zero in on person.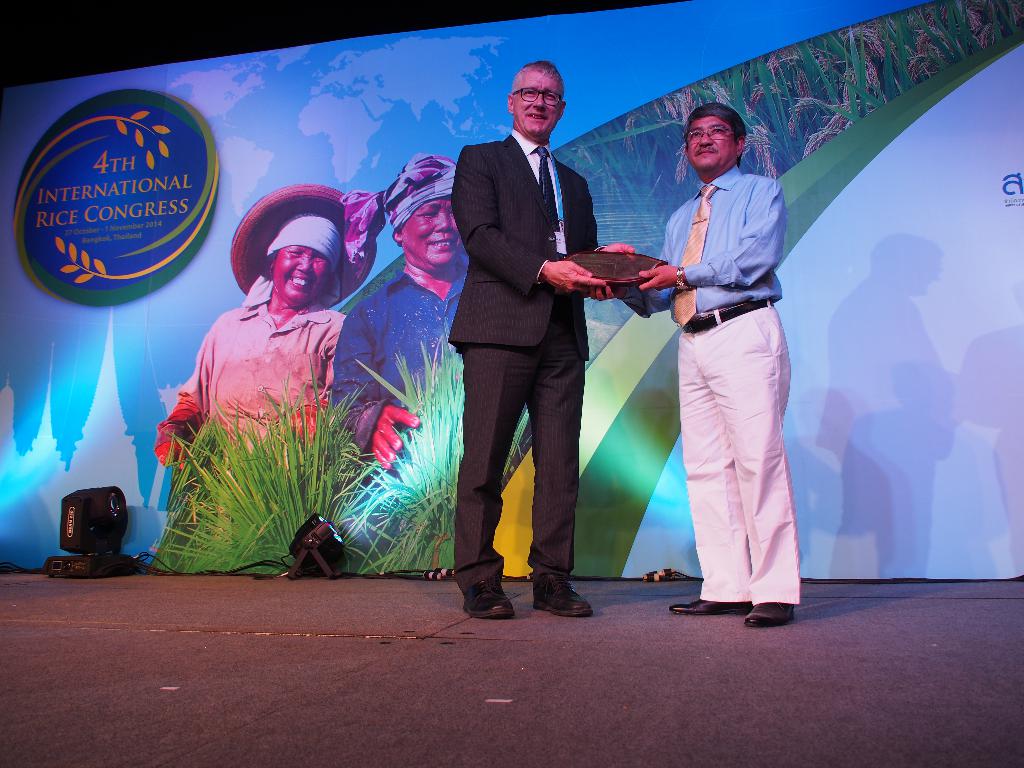
Zeroed in: x1=149, y1=211, x2=340, y2=475.
